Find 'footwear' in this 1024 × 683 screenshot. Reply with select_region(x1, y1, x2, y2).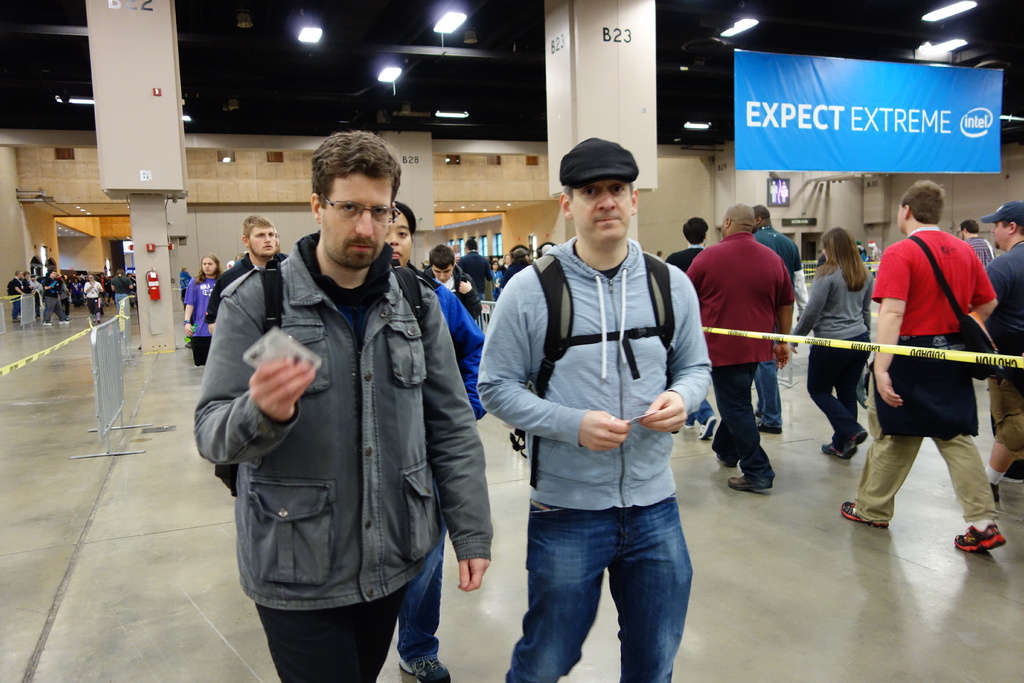
select_region(721, 454, 738, 469).
